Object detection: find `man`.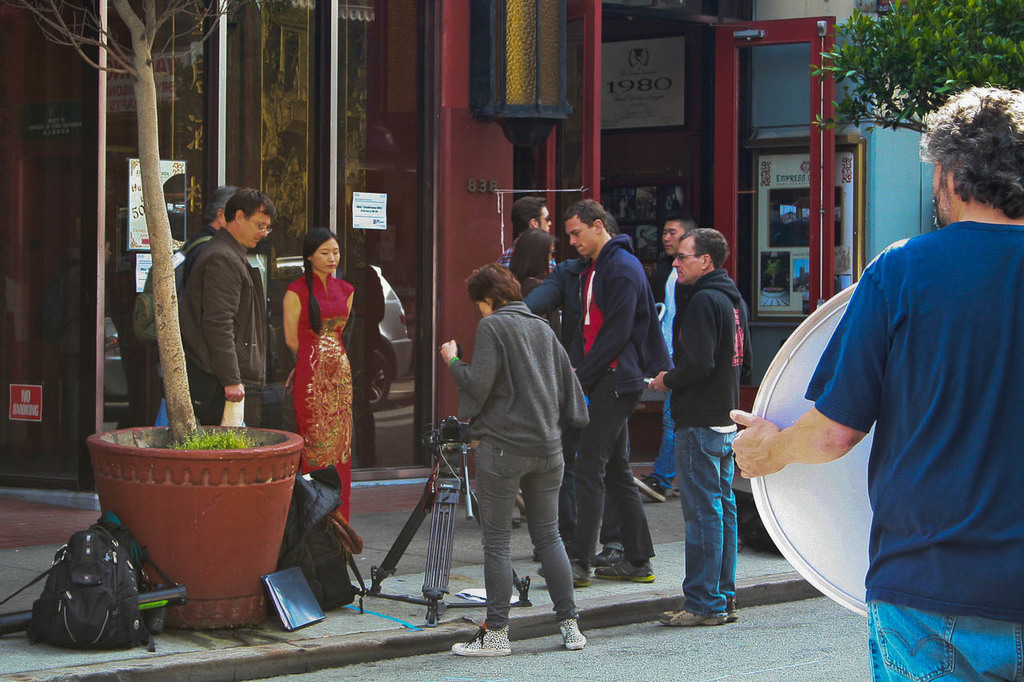
{"left": 633, "top": 208, "right": 700, "bottom": 506}.
